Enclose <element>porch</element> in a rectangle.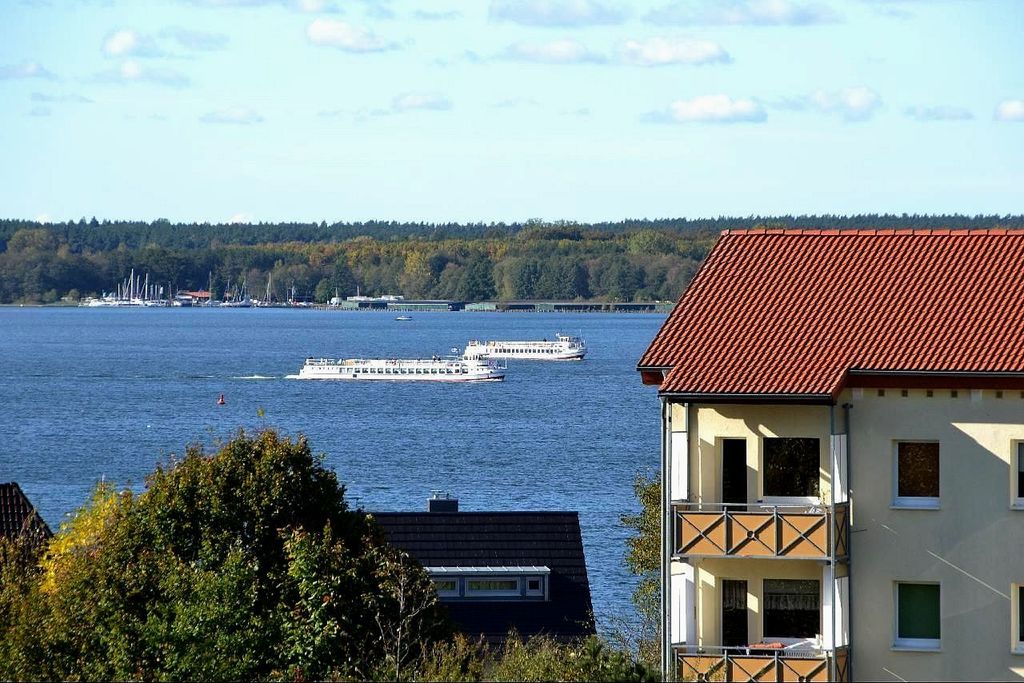
Rect(672, 636, 848, 682).
